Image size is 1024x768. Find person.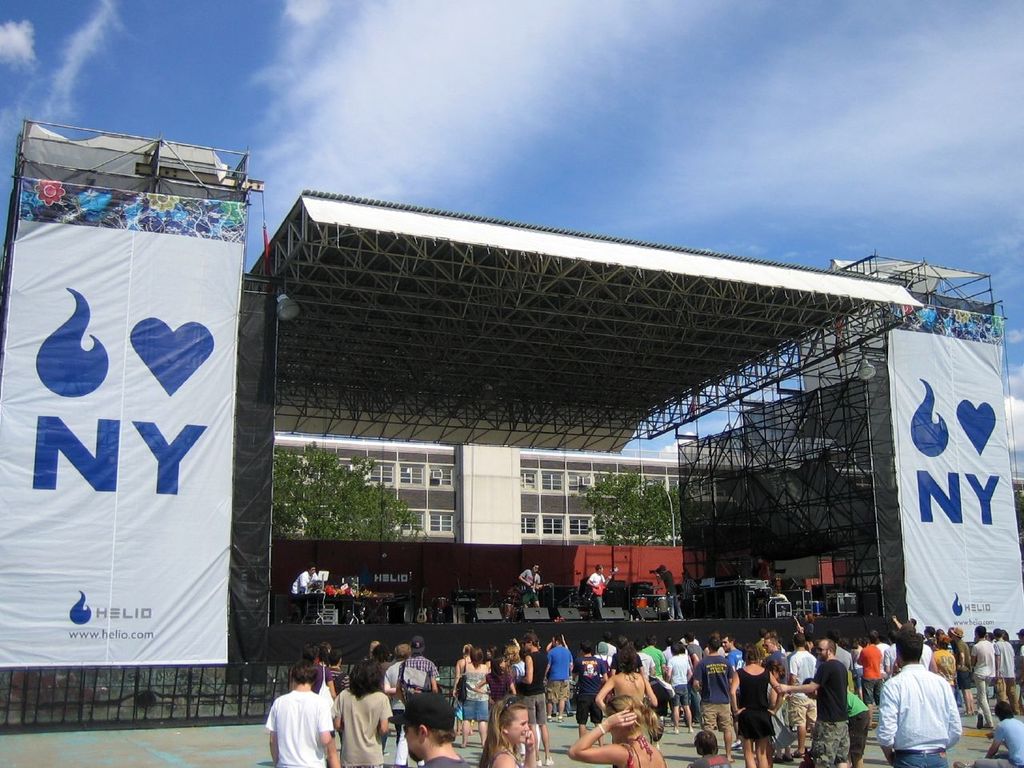
left=472, top=655, right=512, bottom=705.
